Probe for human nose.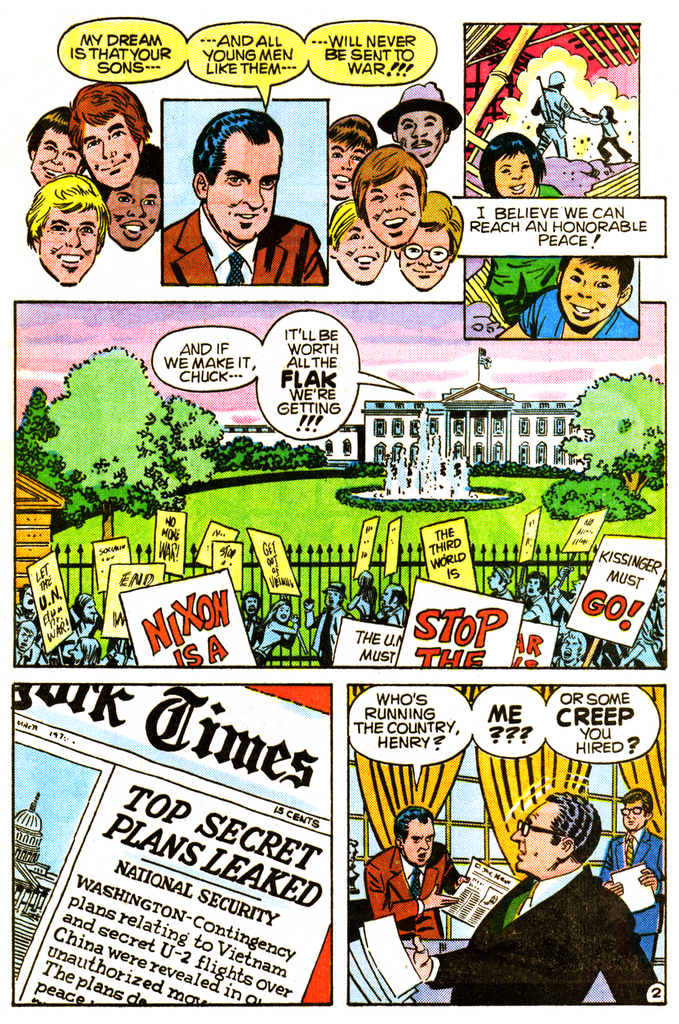
Probe result: [left=511, top=169, right=525, bottom=180].
